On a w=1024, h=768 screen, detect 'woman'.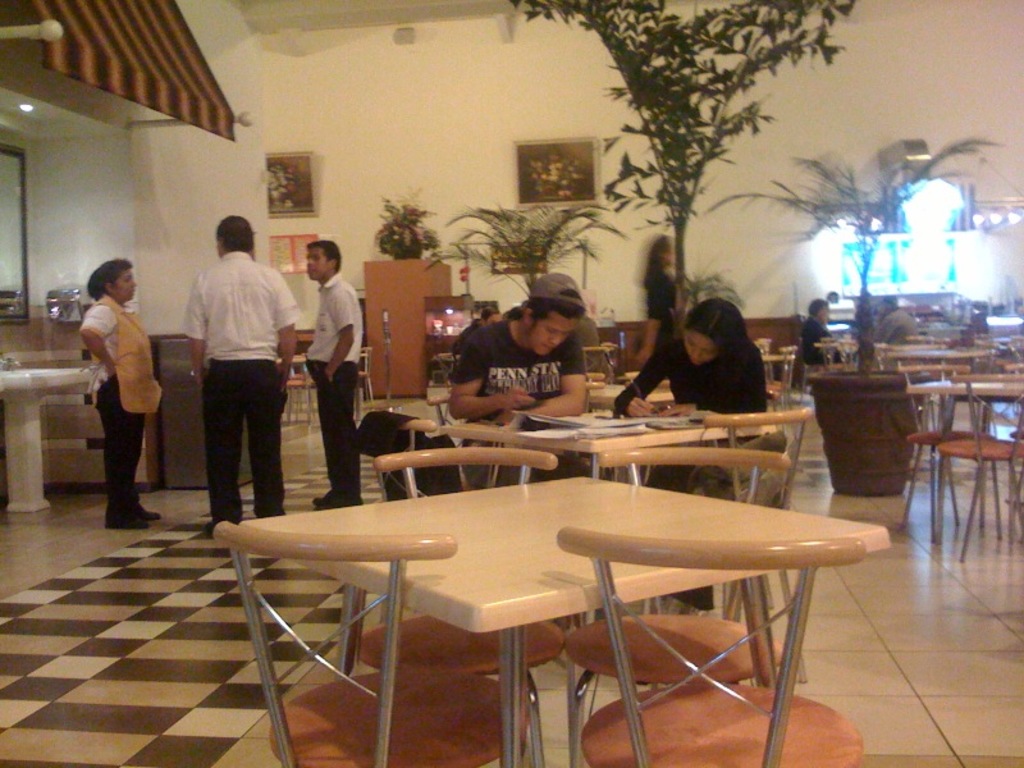
799/297/833/365.
